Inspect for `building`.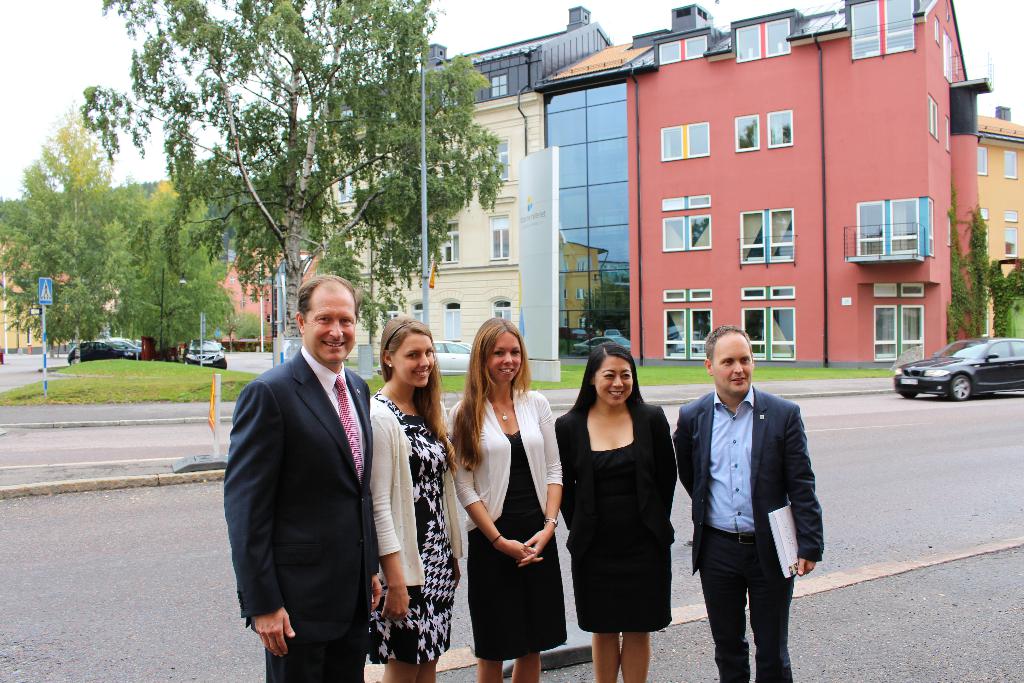
Inspection: 319 4 613 347.
